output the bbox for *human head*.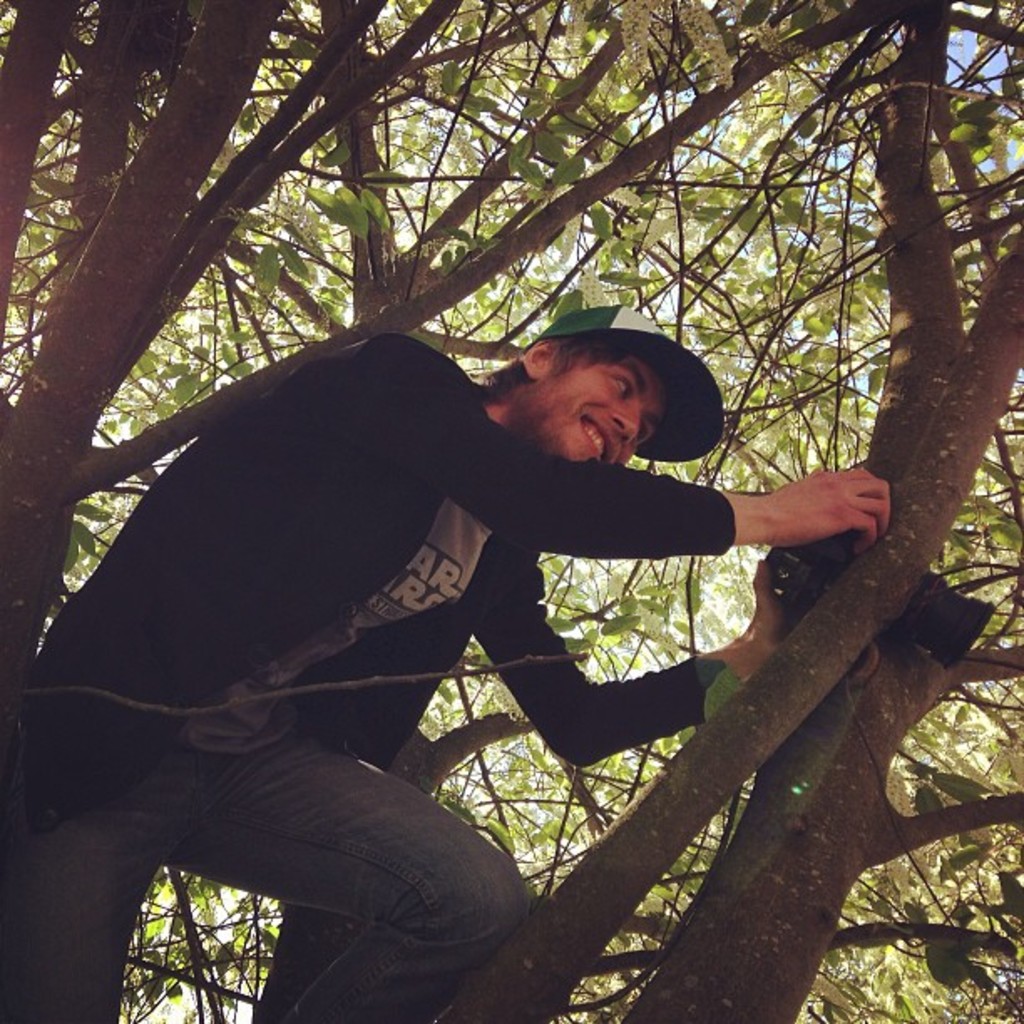
(x1=487, y1=313, x2=719, y2=477).
